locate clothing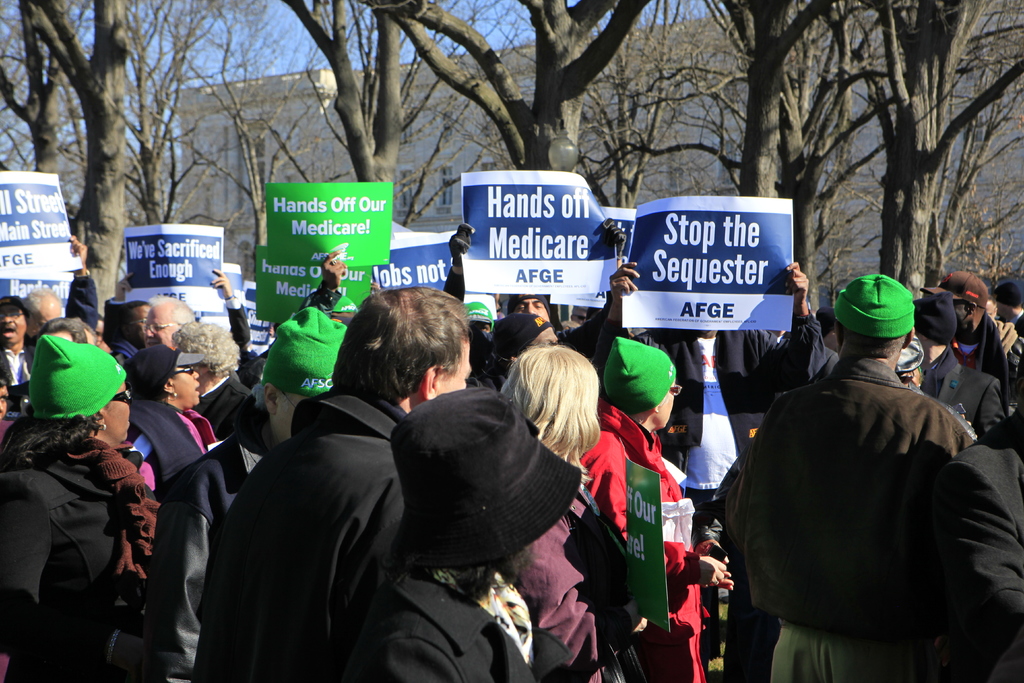
bbox=(921, 352, 1012, 454)
